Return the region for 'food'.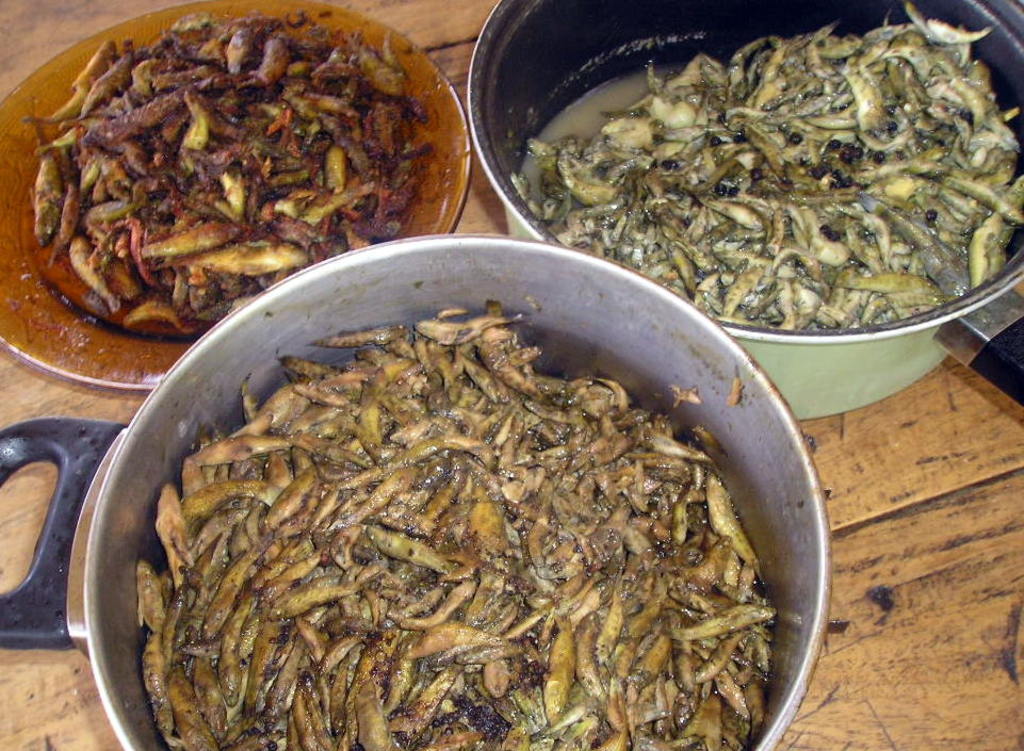
region(506, 2, 1023, 334).
